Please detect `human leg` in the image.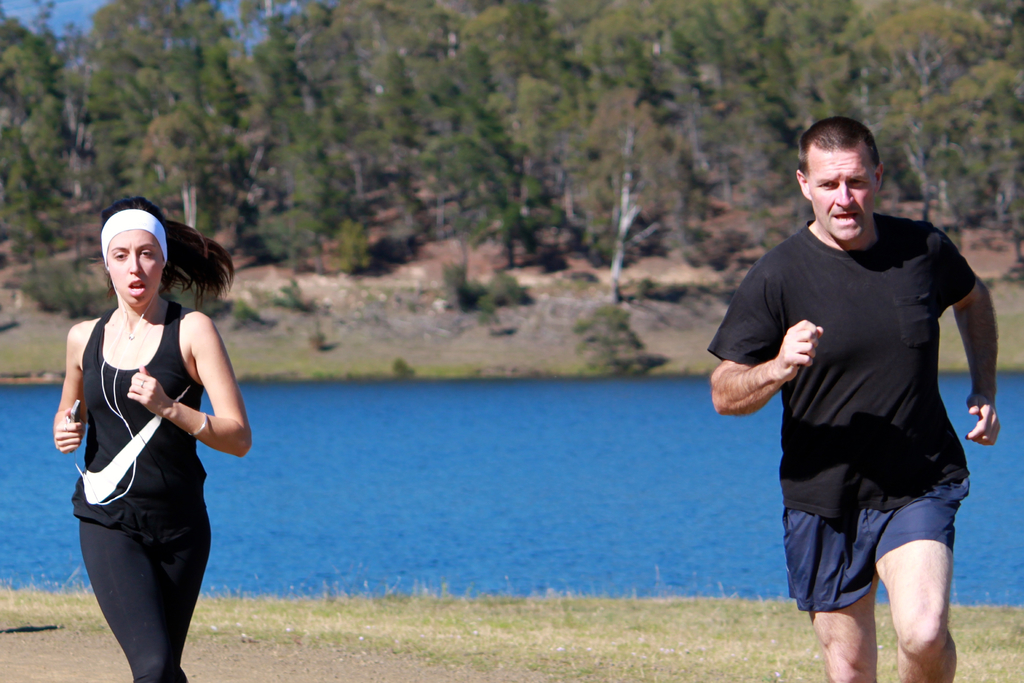
[80, 520, 207, 682].
